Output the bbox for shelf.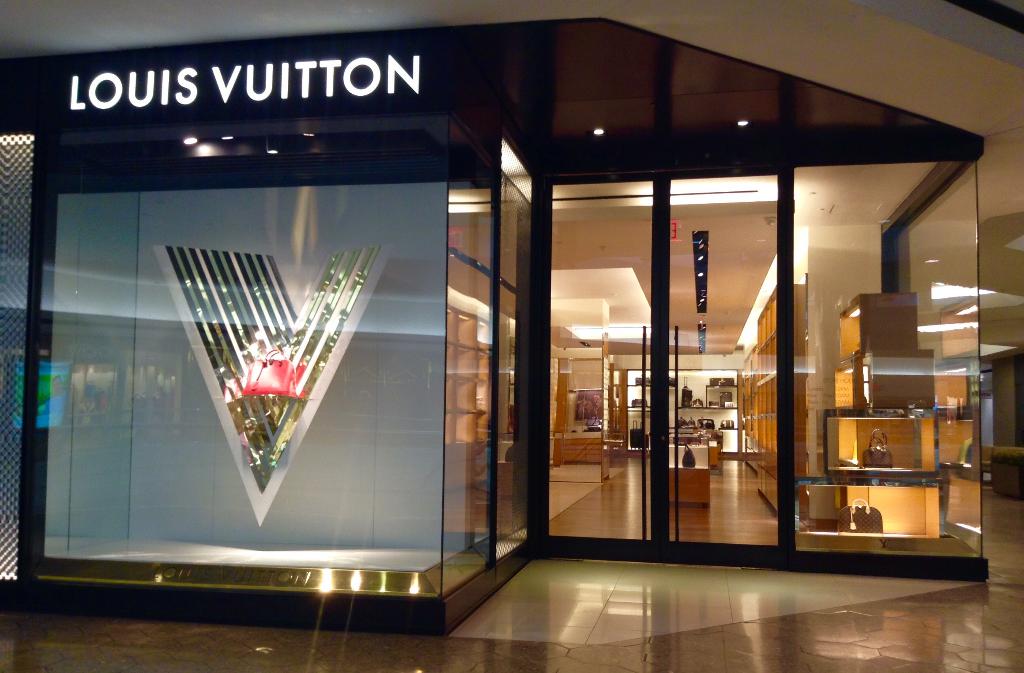
l=834, t=464, r=860, b=522.
